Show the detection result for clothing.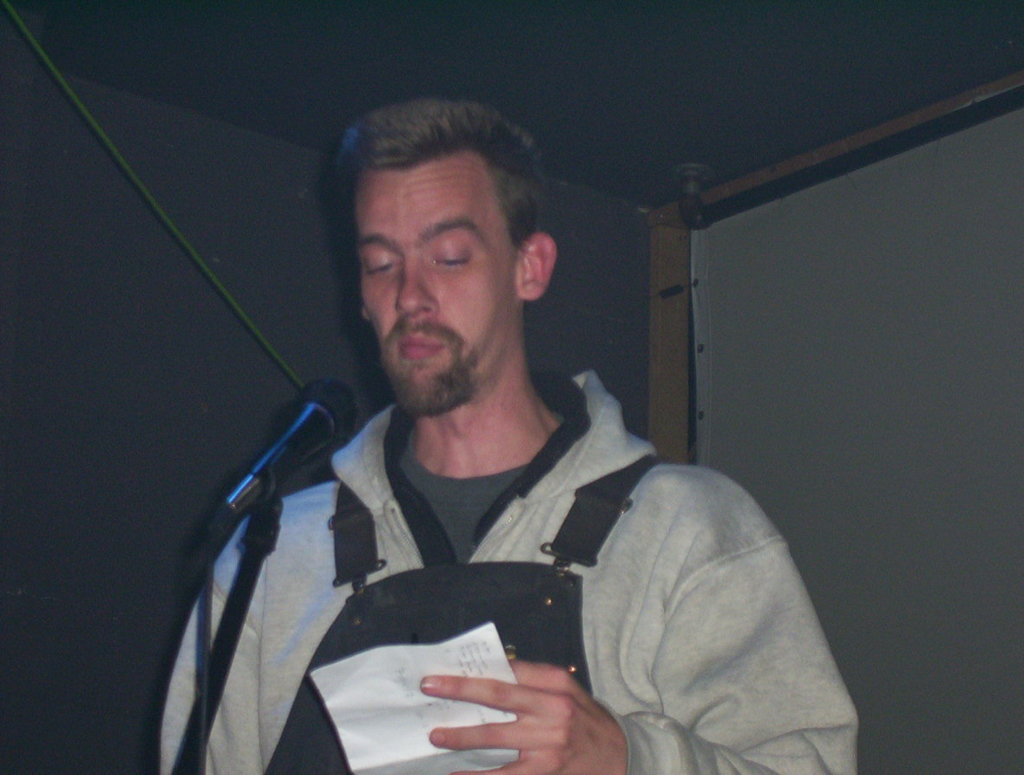
detection(241, 334, 858, 774).
